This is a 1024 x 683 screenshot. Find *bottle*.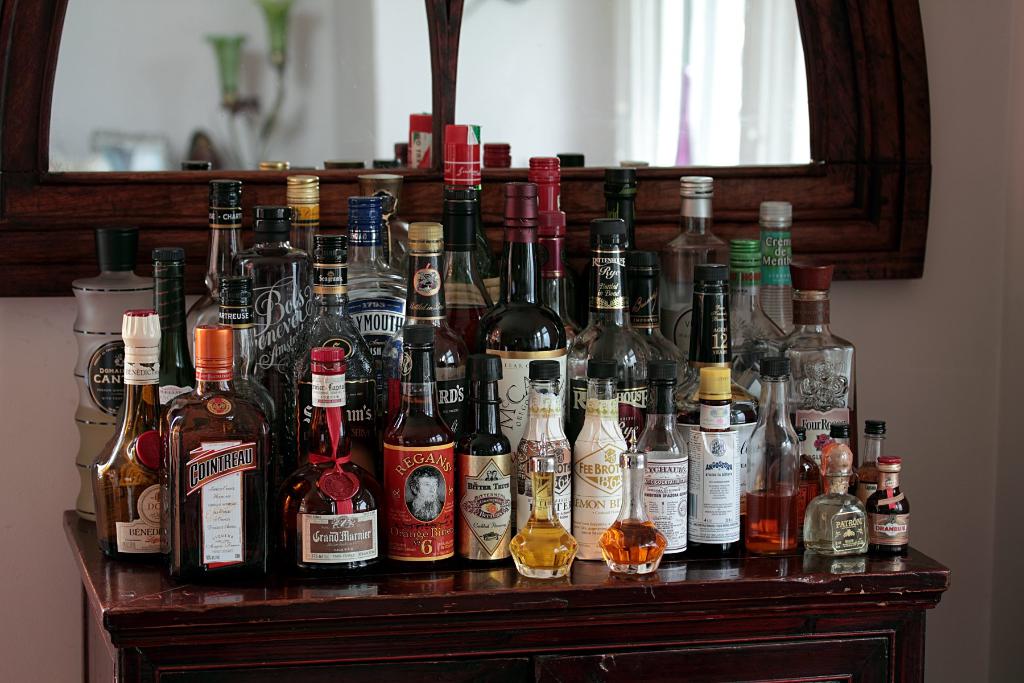
Bounding box: 442,218,498,360.
